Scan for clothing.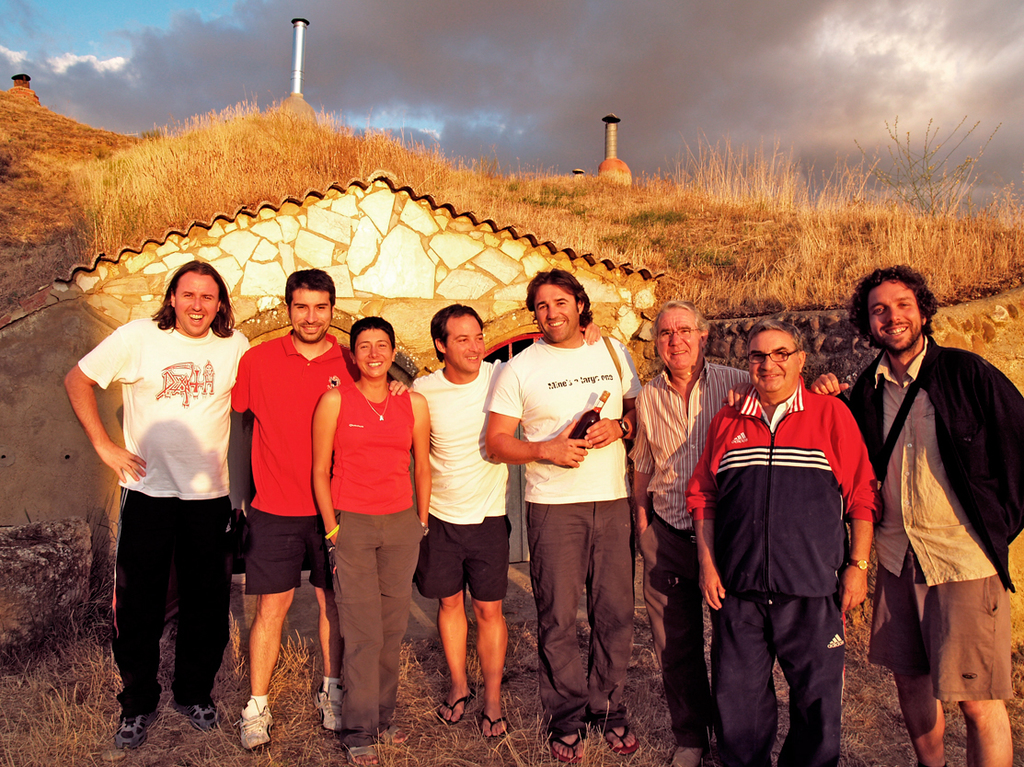
Scan result: (328,367,415,750).
